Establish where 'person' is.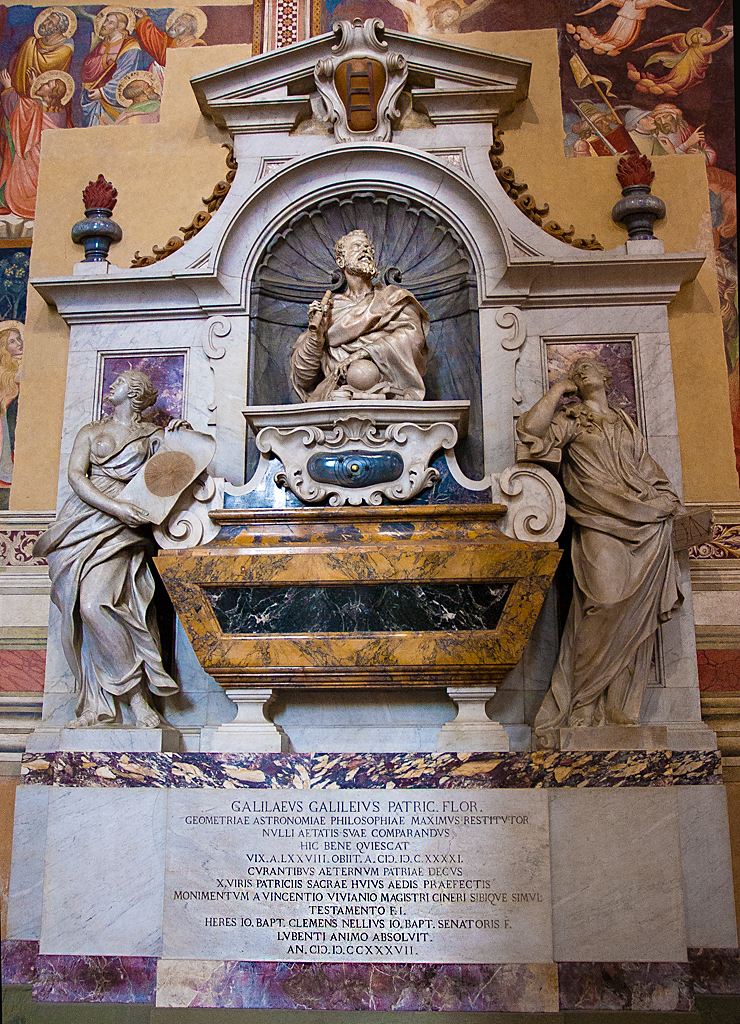
Established at bbox=[619, 106, 673, 156].
